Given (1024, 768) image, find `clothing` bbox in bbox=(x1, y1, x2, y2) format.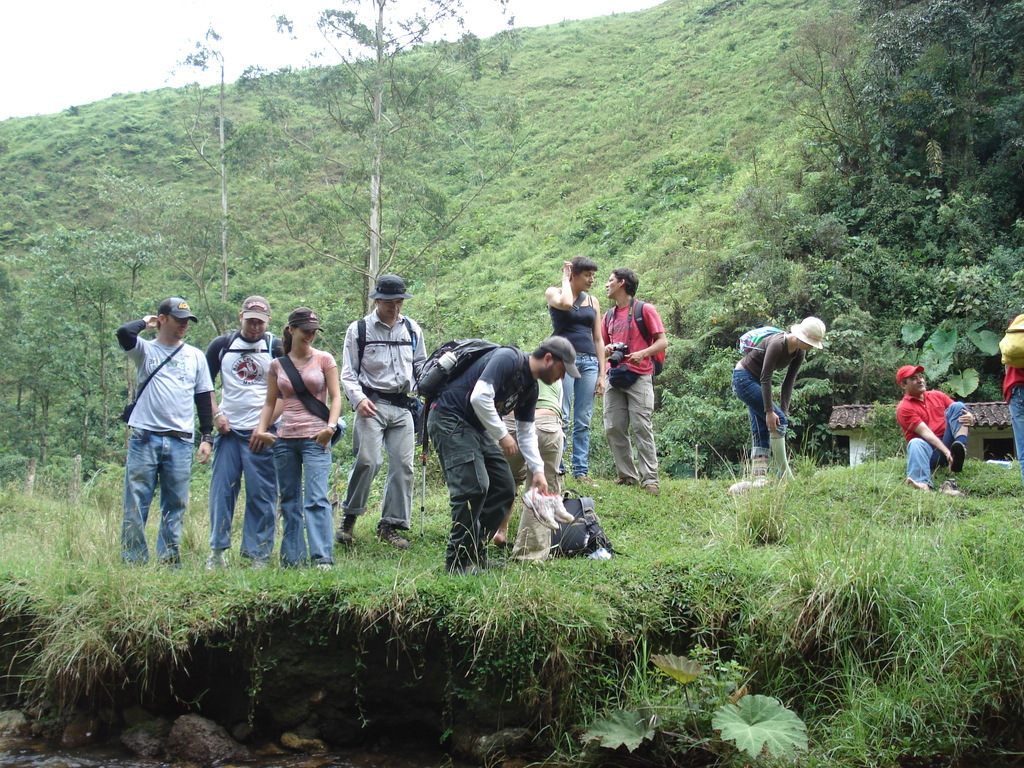
bbox=(501, 381, 567, 502).
